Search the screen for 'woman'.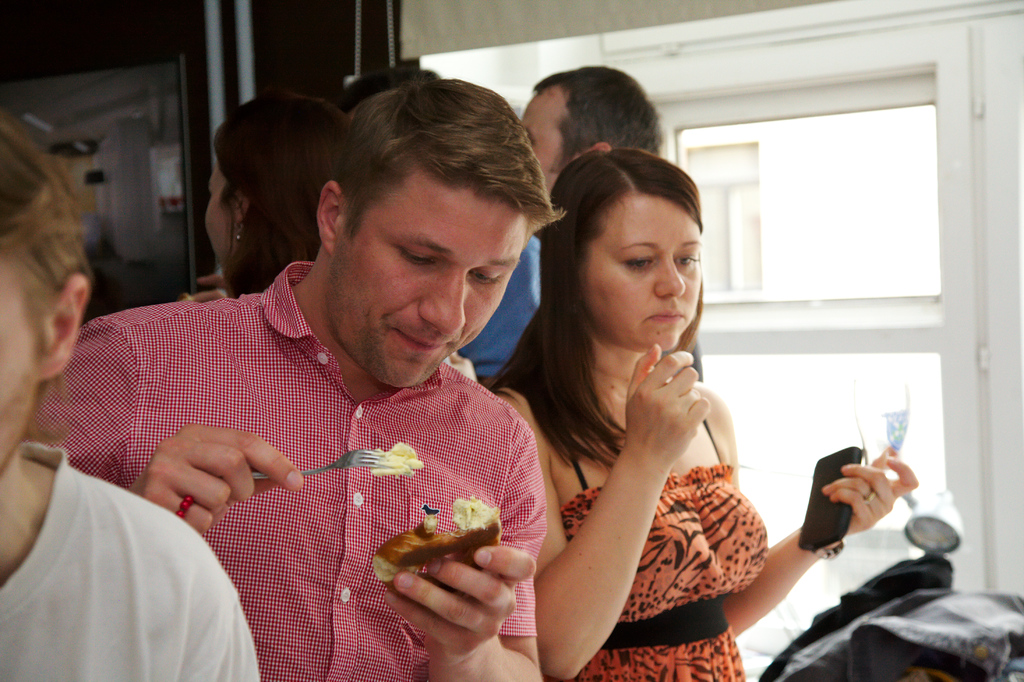
Found at 501/134/776/681.
